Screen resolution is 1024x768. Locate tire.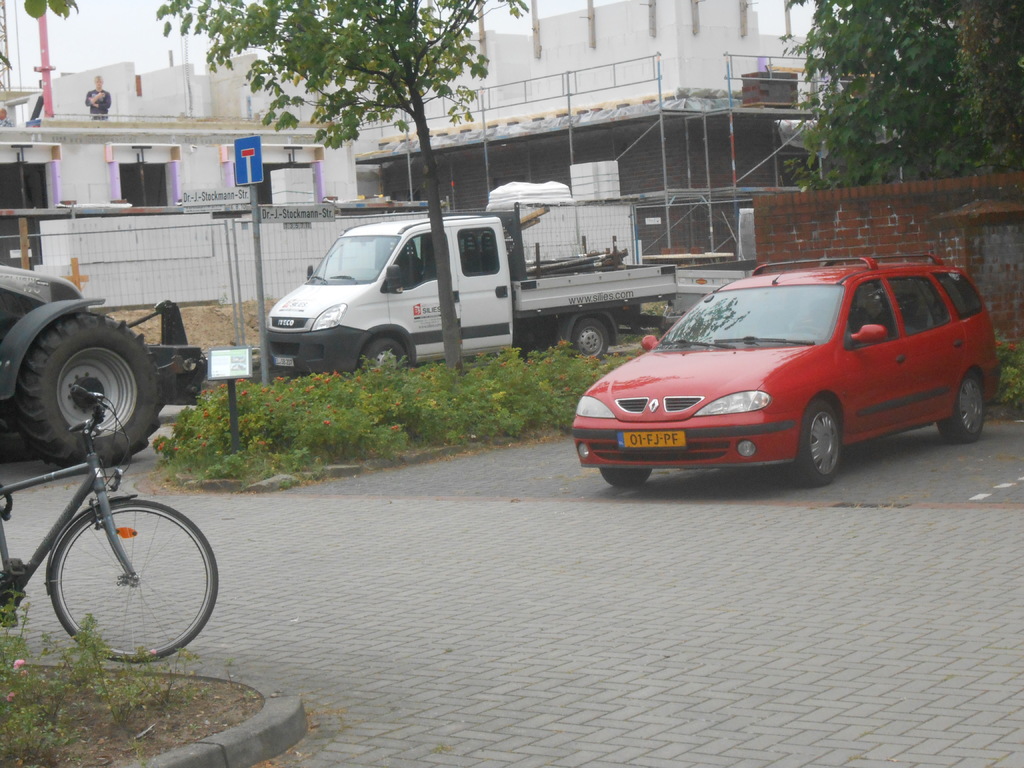
(357, 338, 414, 369).
